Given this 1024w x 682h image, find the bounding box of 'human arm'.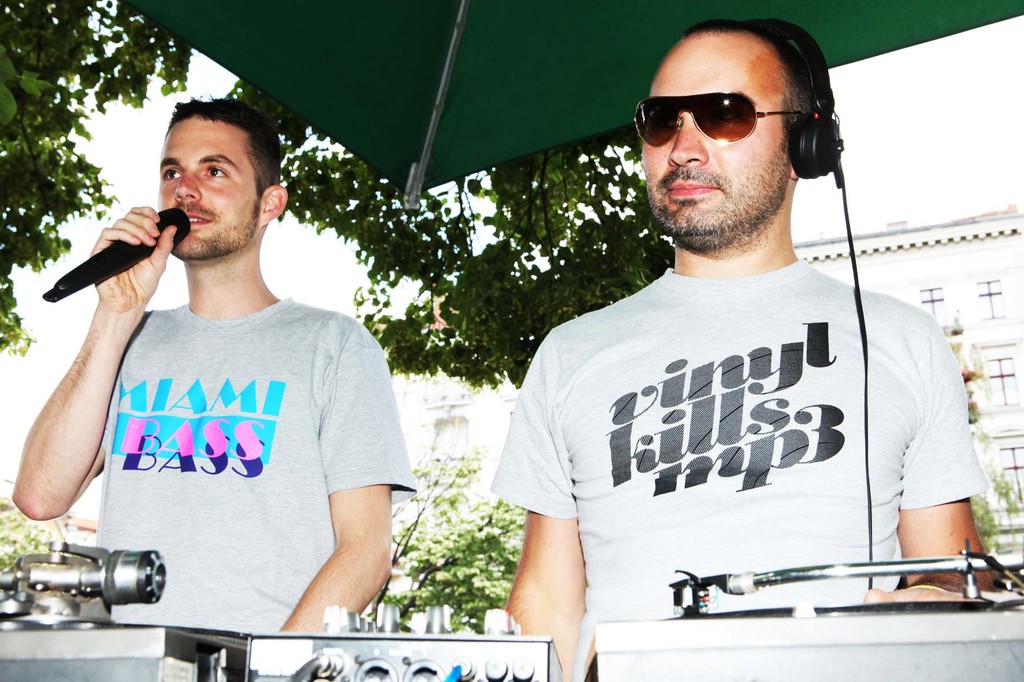
crop(26, 232, 138, 475).
